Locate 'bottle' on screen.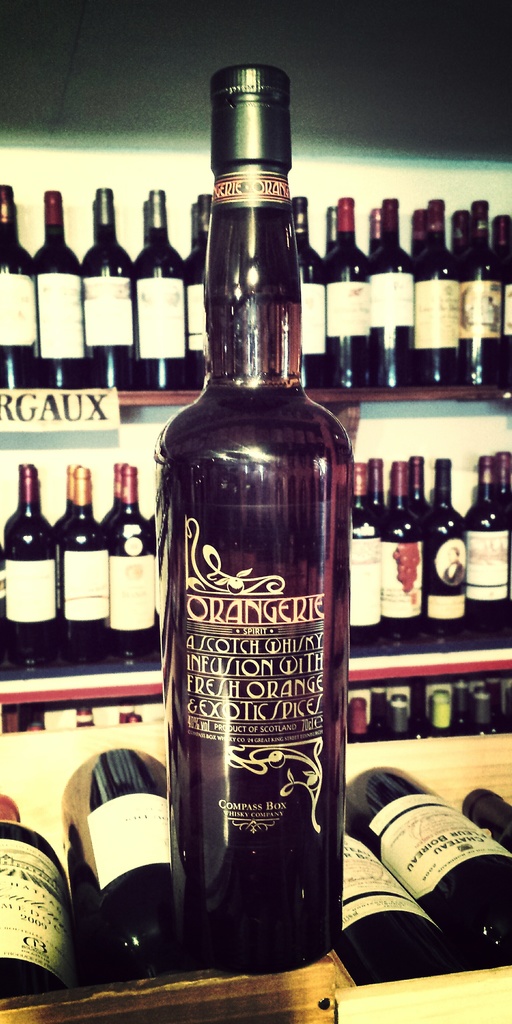
On screen at (x1=344, y1=765, x2=511, y2=965).
